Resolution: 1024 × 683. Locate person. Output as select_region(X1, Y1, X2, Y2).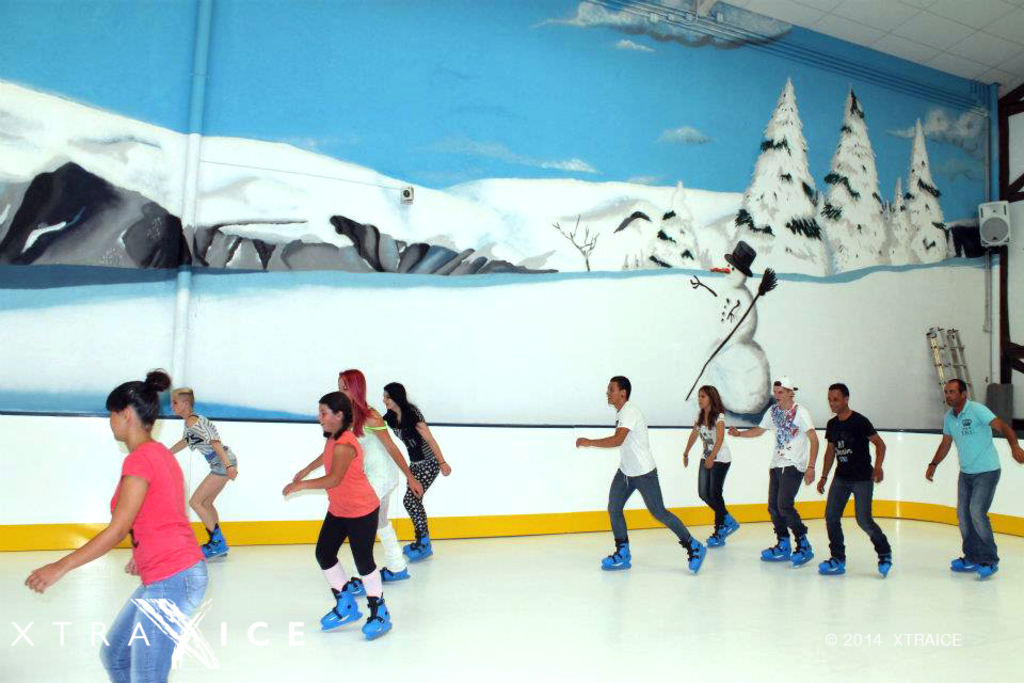
select_region(923, 375, 1023, 582).
